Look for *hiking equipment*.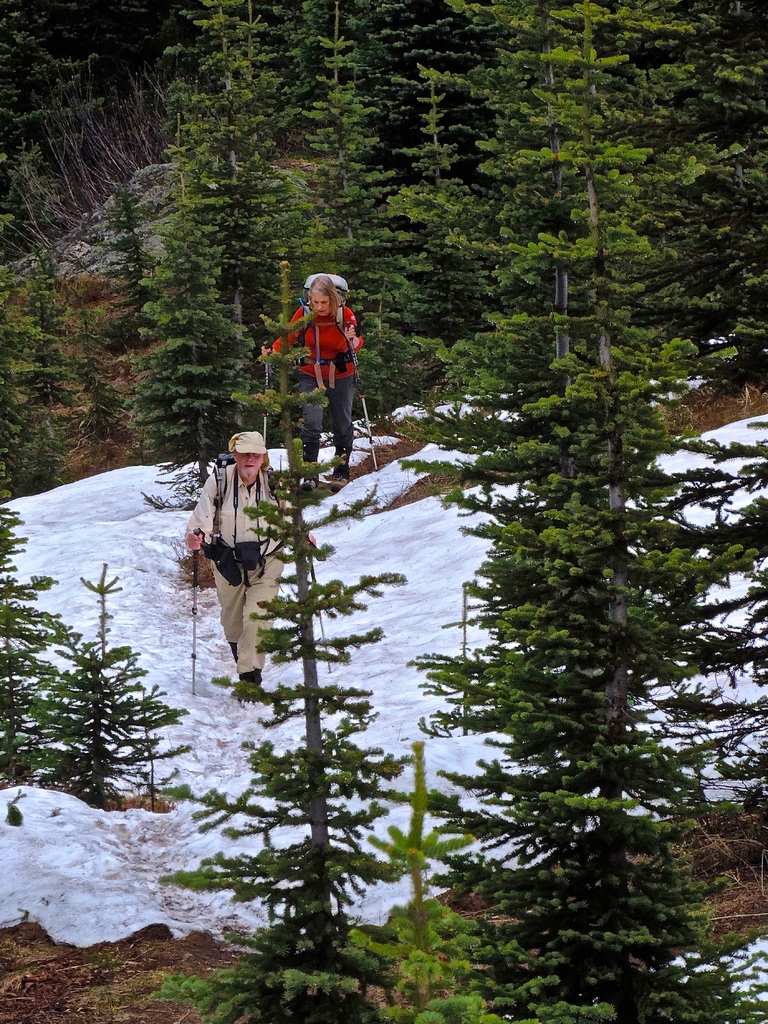
Found: crop(190, 528, 199, 694).
